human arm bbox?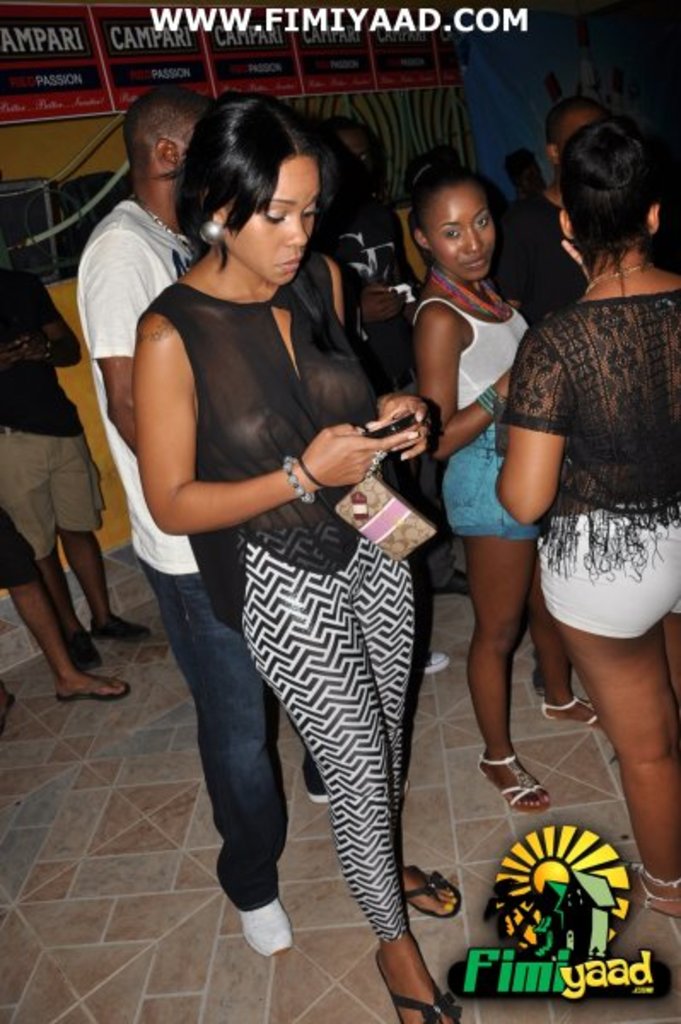
locate(126, 319, 273, 561)
